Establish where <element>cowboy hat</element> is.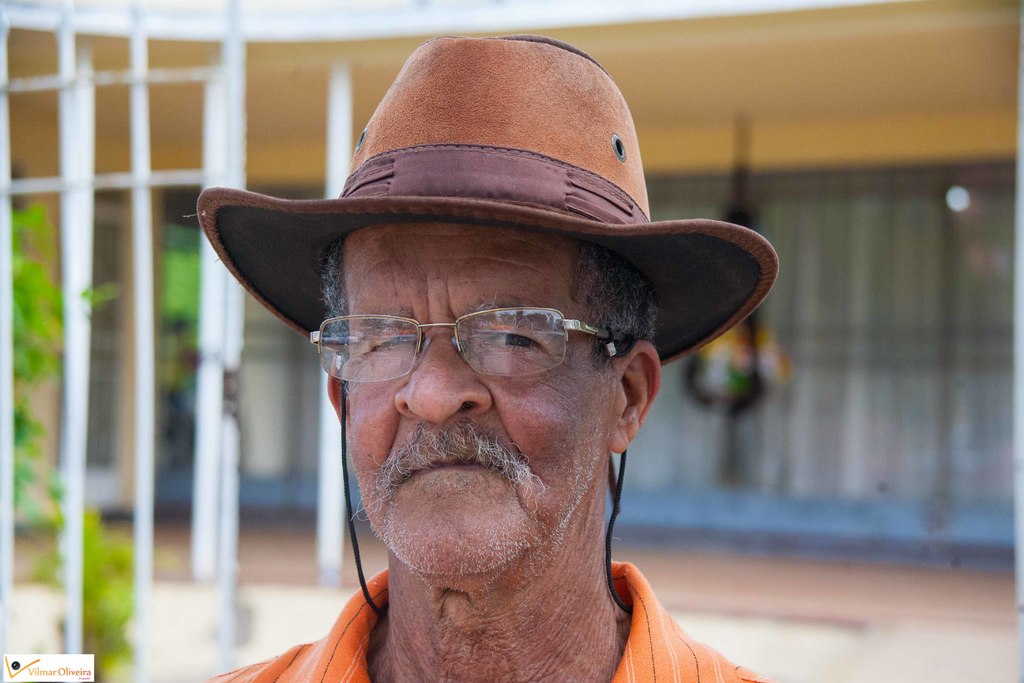
Established at <region>200, 40, 769, 355</region>.
